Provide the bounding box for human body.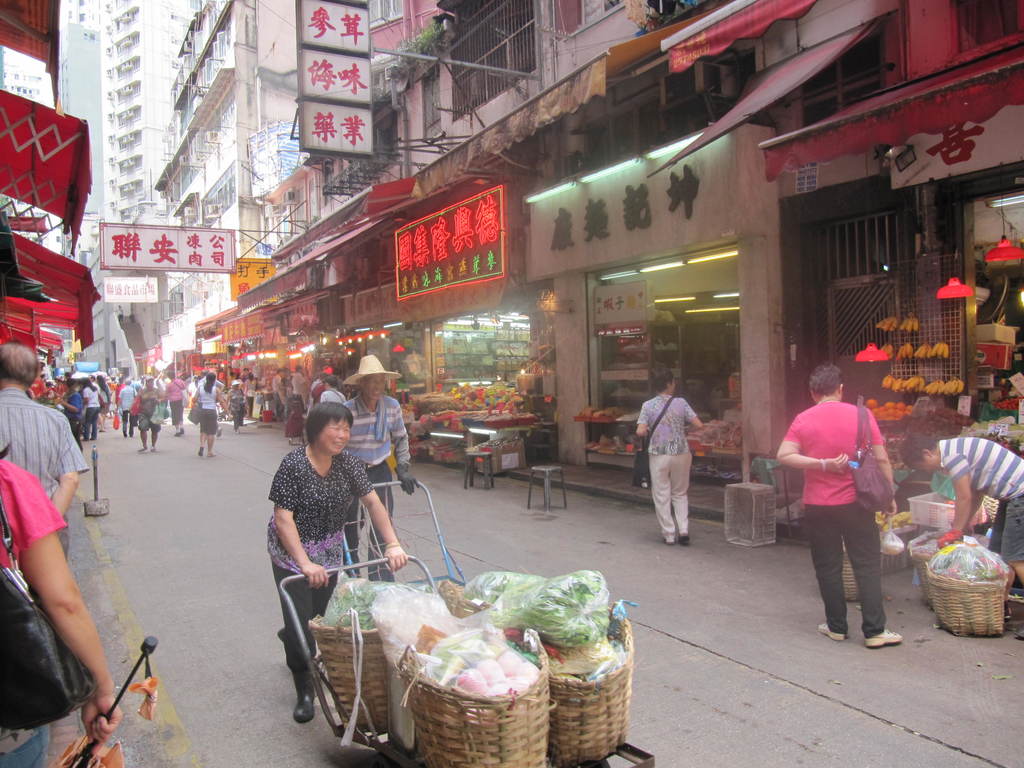
BBox(347, 356, 415, 580).
